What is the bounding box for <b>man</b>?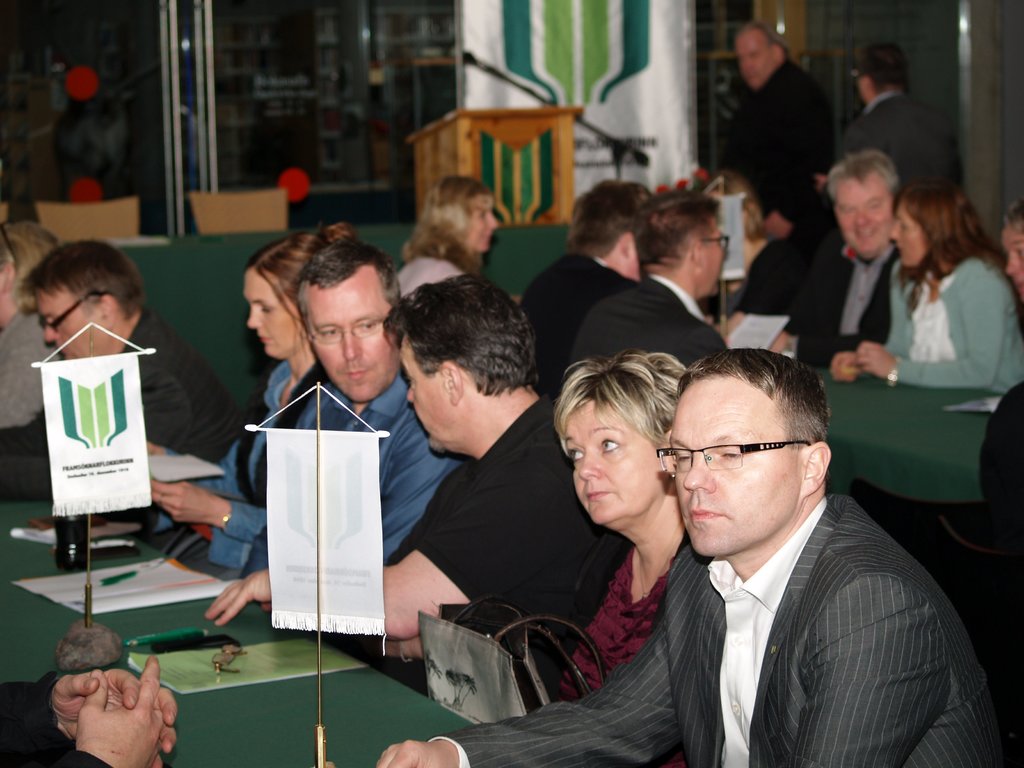
{"left": 731, "top": 159, "right": 840, "bottom": 318}.
